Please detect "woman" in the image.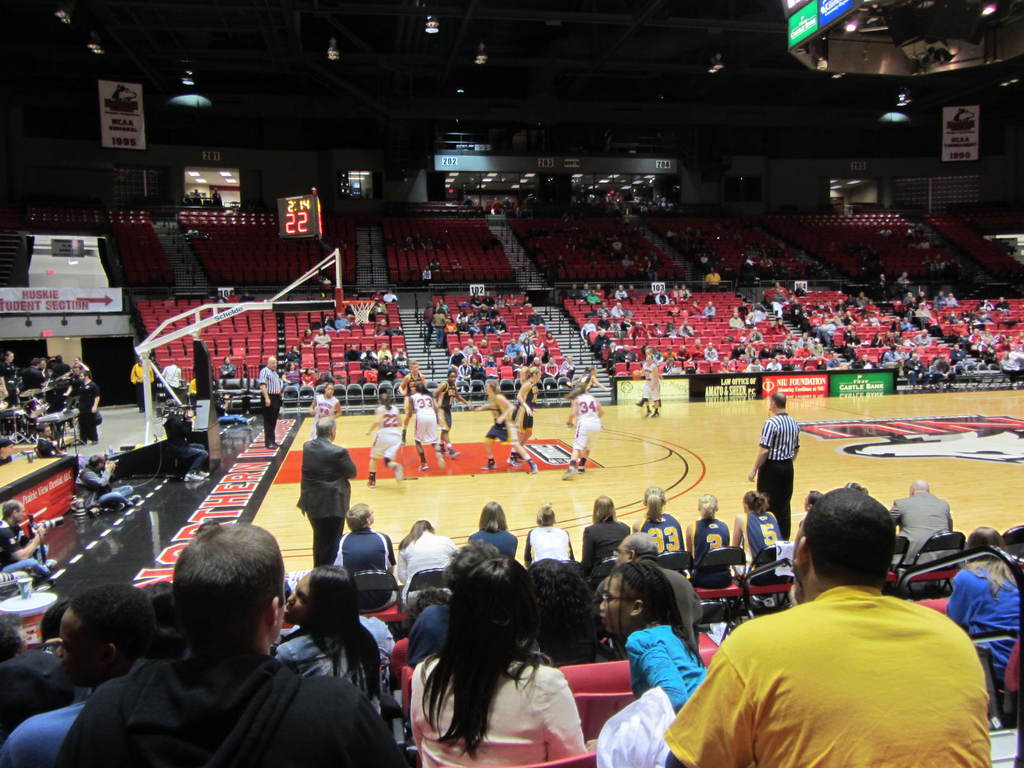
460/310/470/332.
